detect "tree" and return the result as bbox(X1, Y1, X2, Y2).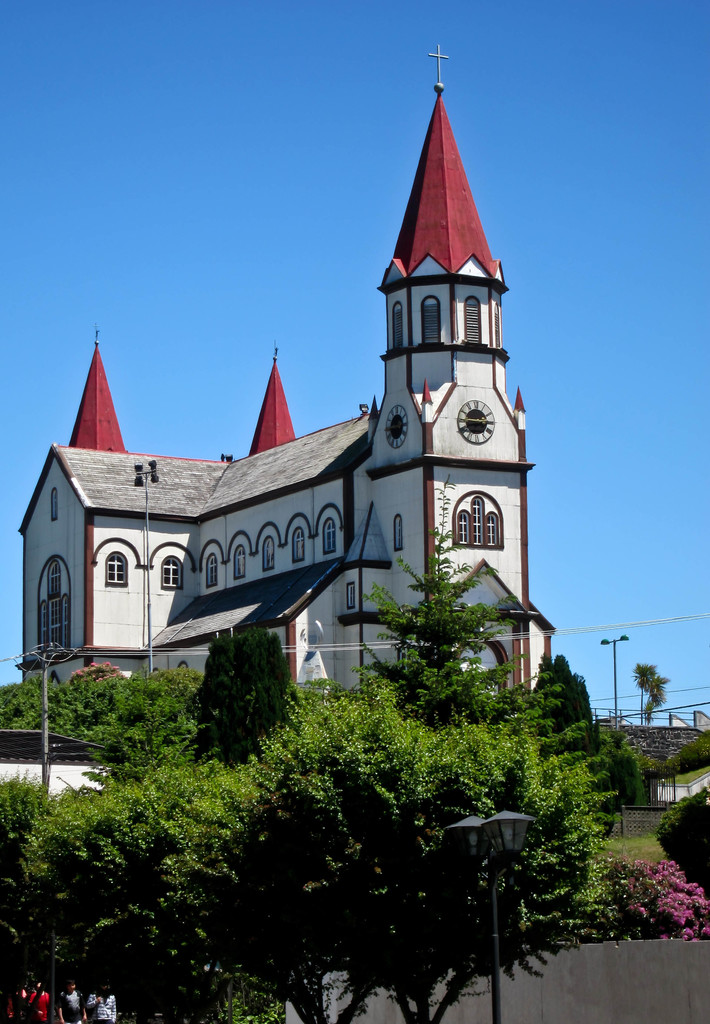
bbox(187, 621, 301, 765).
